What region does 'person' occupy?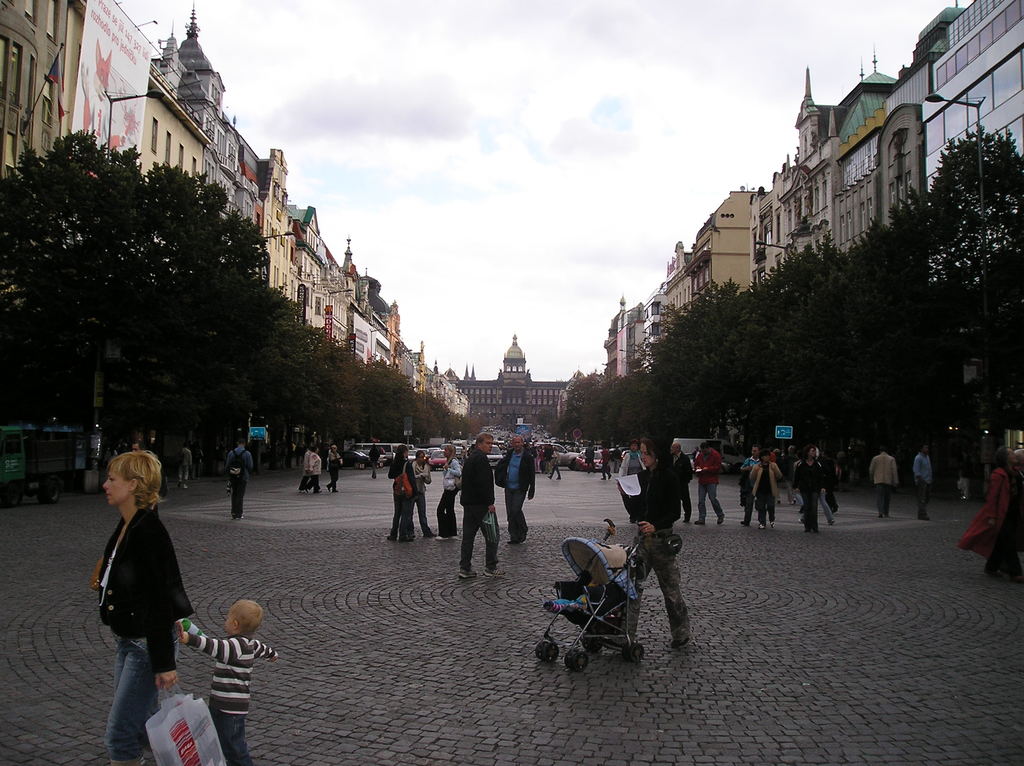
select_region(548, 448, 572, 483).
